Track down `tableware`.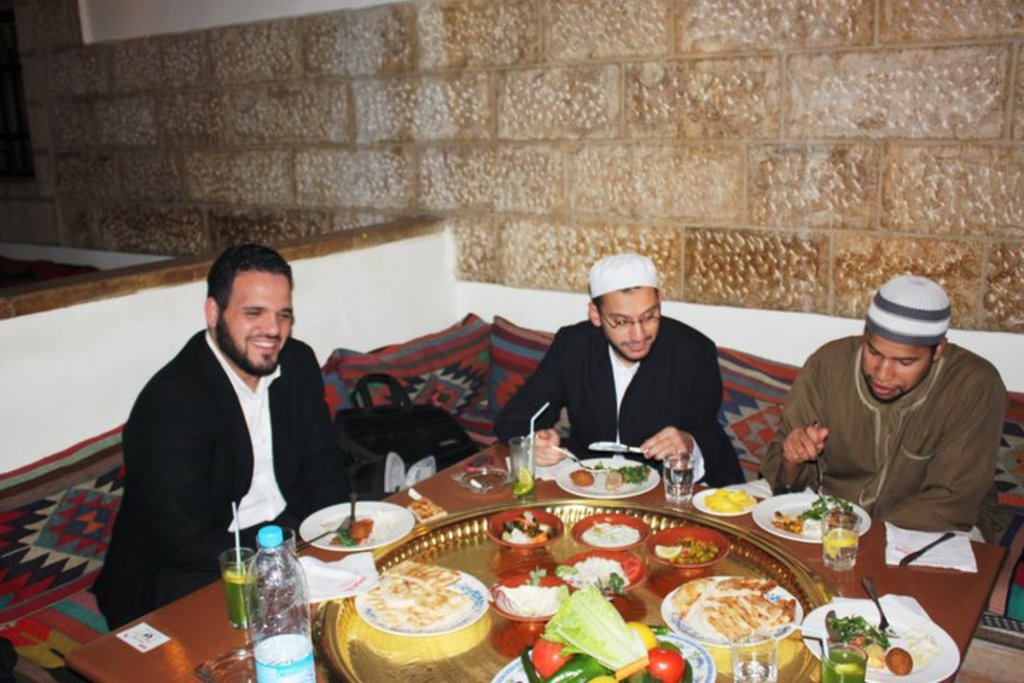
Tracked to [660,450,690,502].
